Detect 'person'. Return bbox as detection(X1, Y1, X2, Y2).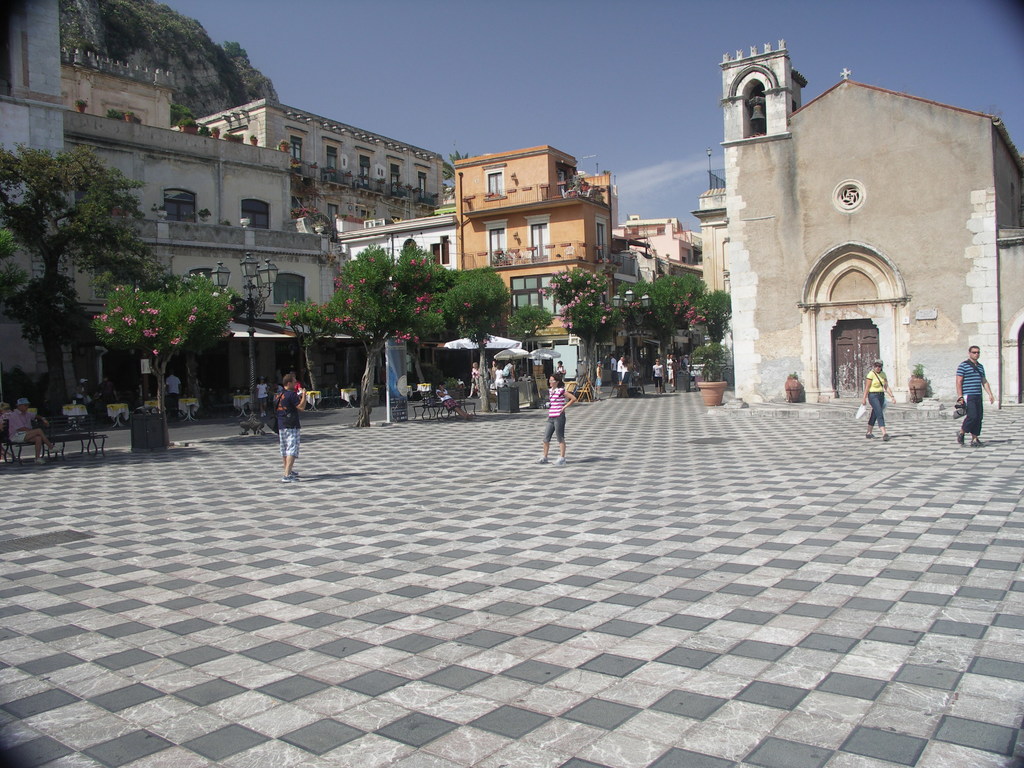
detection(470, 360, 483, 393).
